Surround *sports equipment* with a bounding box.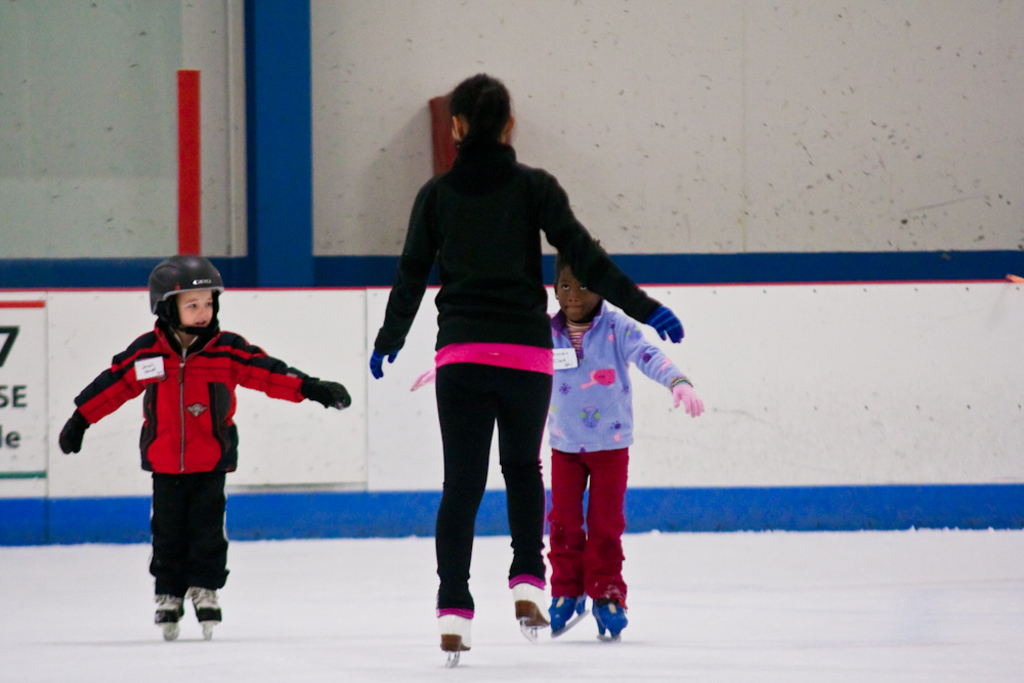
pyautogui.locateOnScreen(186, 587, 221, 642).
